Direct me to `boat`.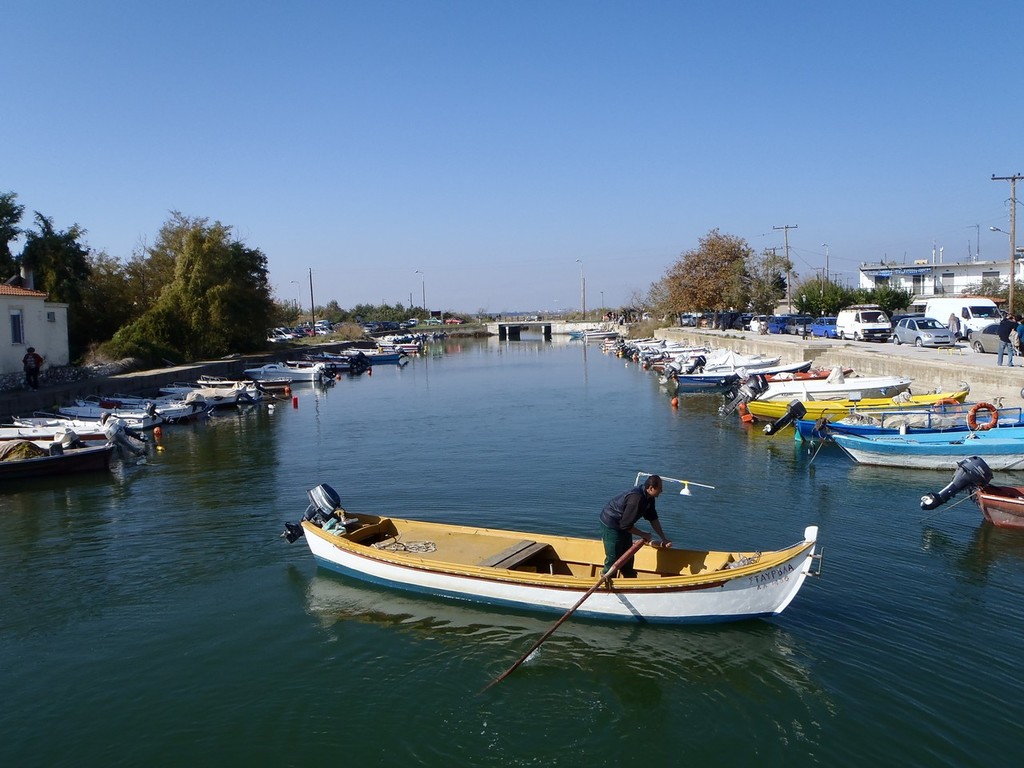
Direction: left=149, top=373, right=267, bottom=414.
